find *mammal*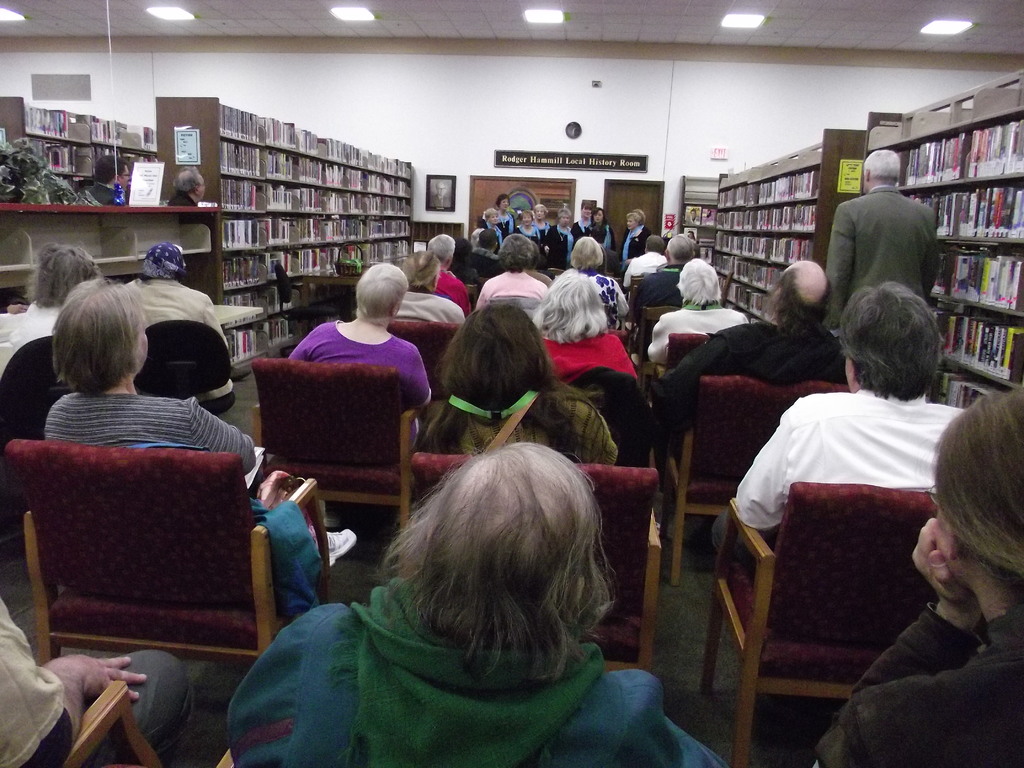
{"x1": 483, "y1": 205, "x2": 502, "y2": 236}
